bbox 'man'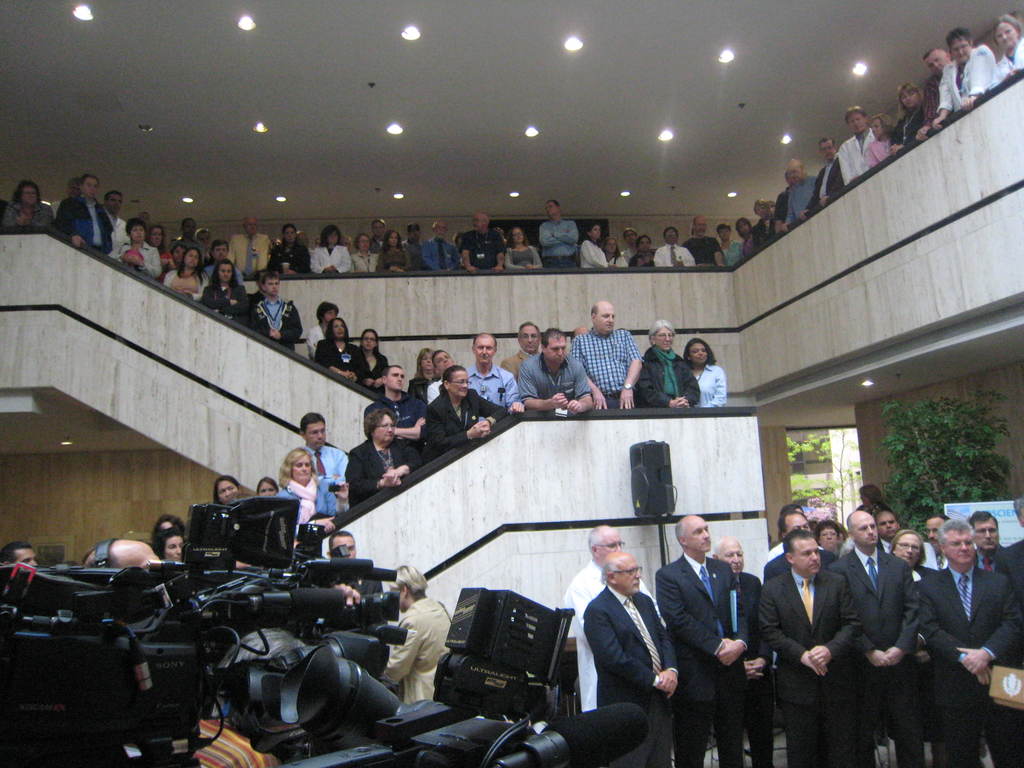
Rect(758, 505, 837, 584)
